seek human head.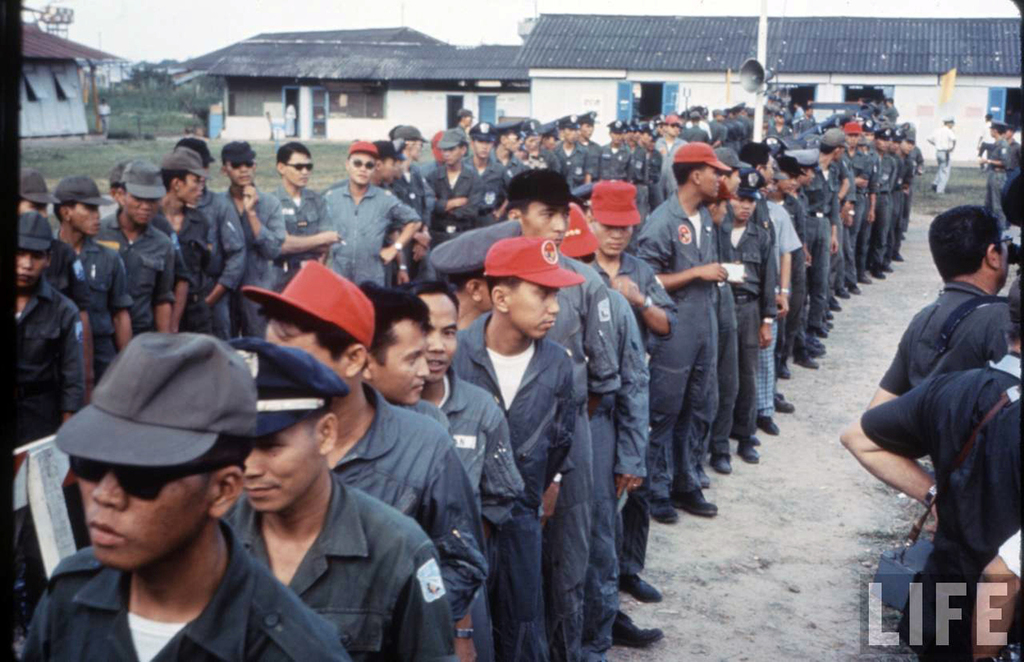
bbox(1005, 280, 1023, 349).
